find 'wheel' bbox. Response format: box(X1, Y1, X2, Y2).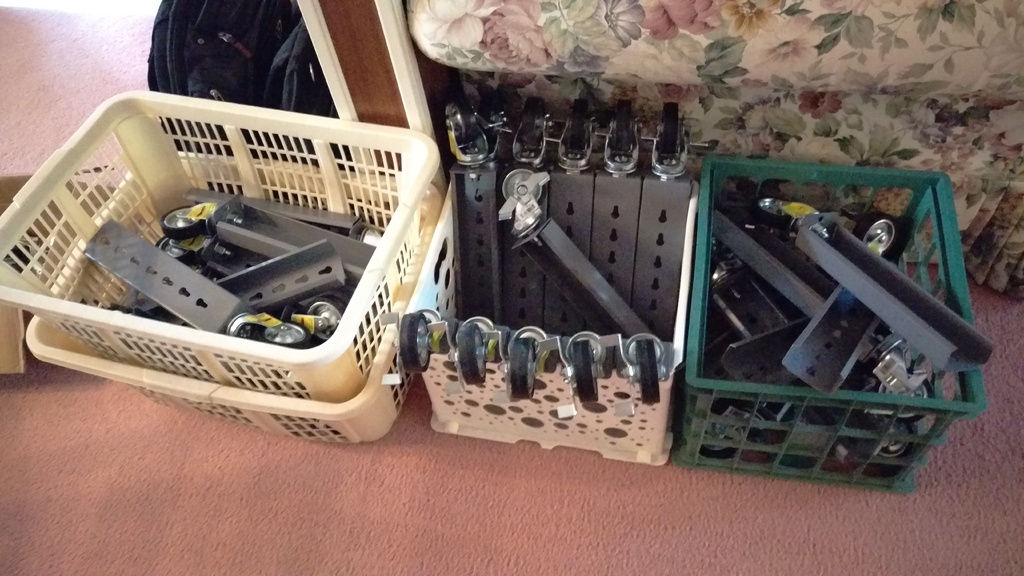
box(749, 189, 806, 232).
